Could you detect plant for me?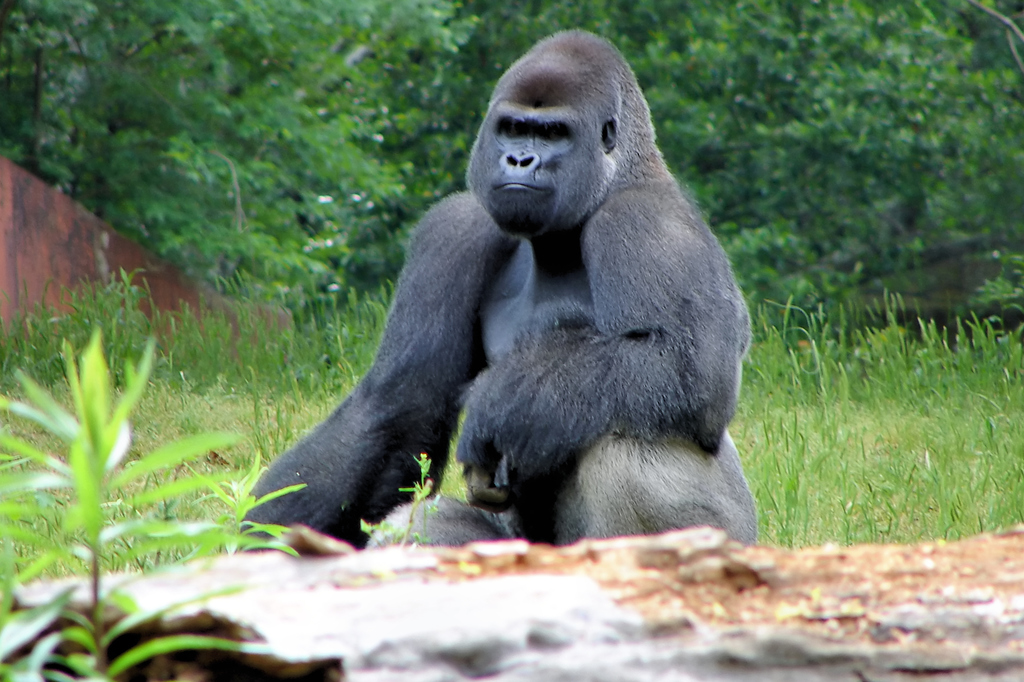
Detection result: crop(360, 441, 451, 551).
